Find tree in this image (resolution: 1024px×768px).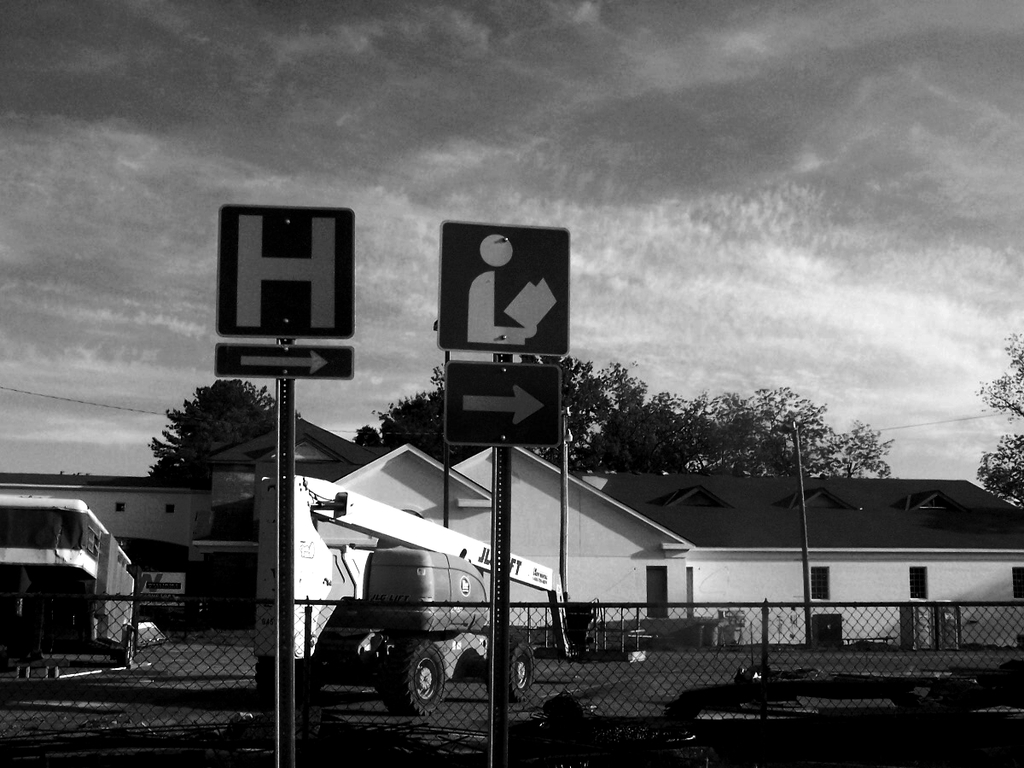
bbox=[372, 367, 478, 457].
